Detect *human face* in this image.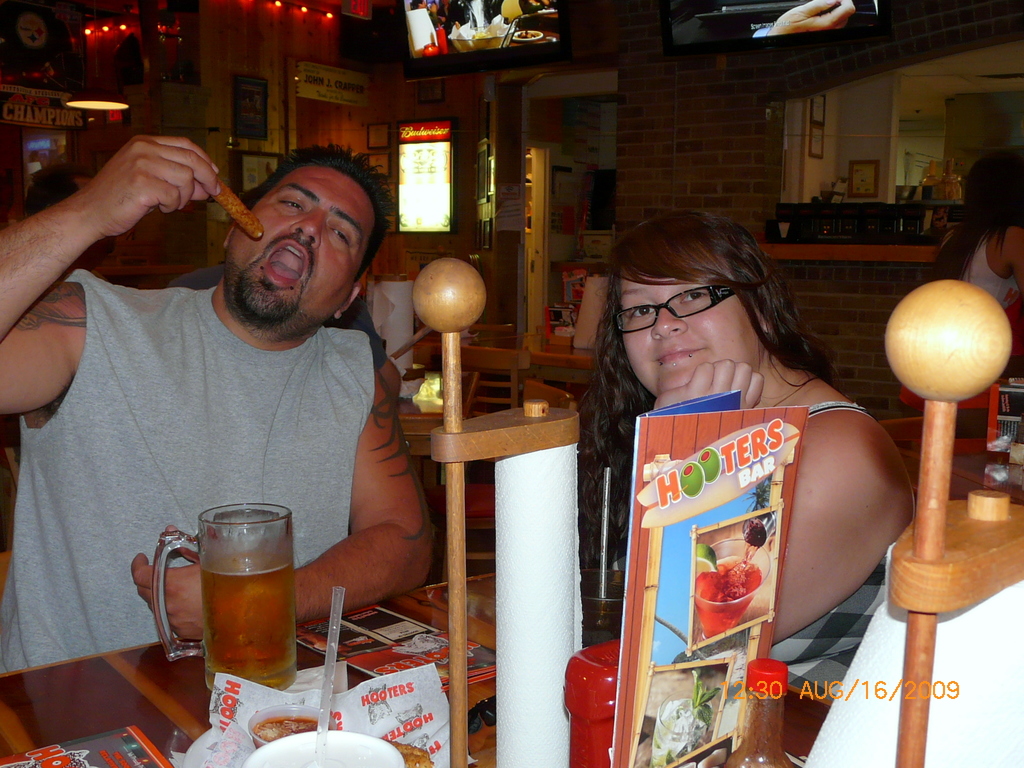
Detection: {"x1": 223, "y1": 168, "x2": 371, "y2": 325}.
